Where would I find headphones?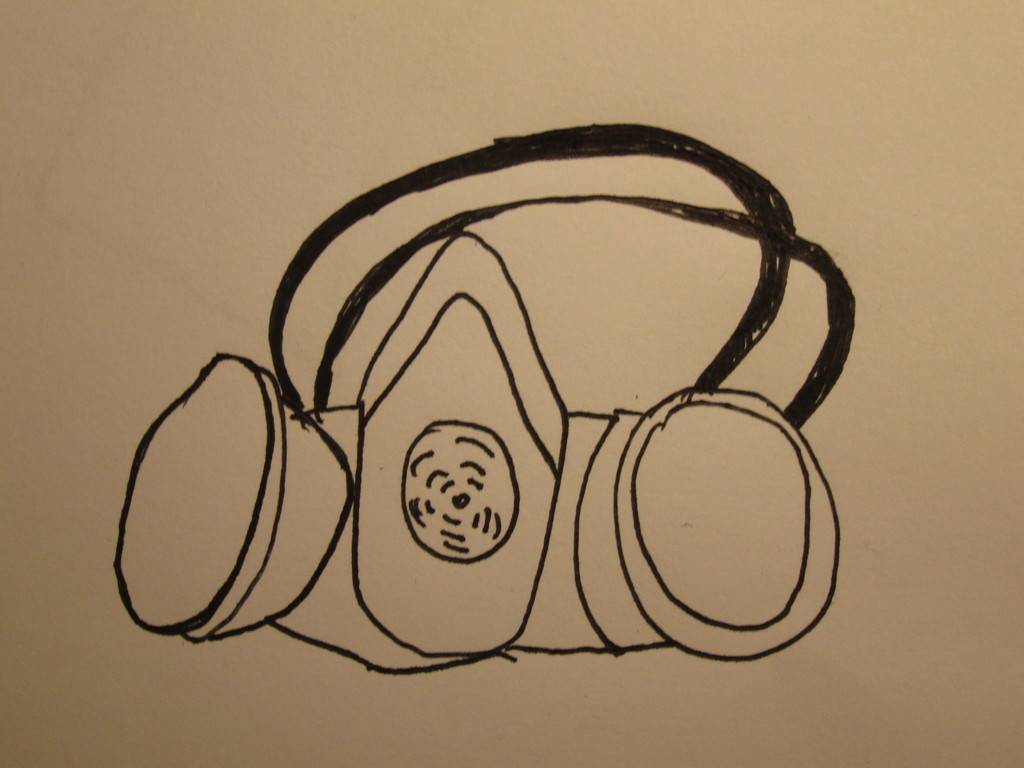
At bbox=[113, 118, 858, 671].
